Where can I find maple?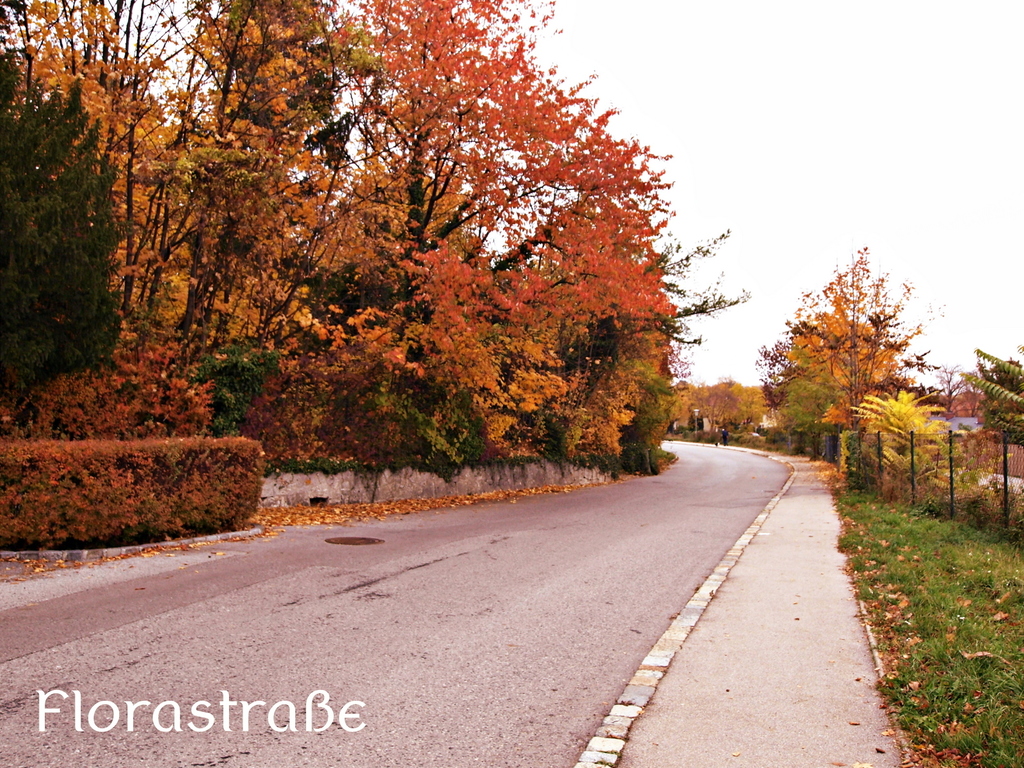
You can find it at {"x1": 0, "y1": 1, "x2": 756, "y2": 549}.
